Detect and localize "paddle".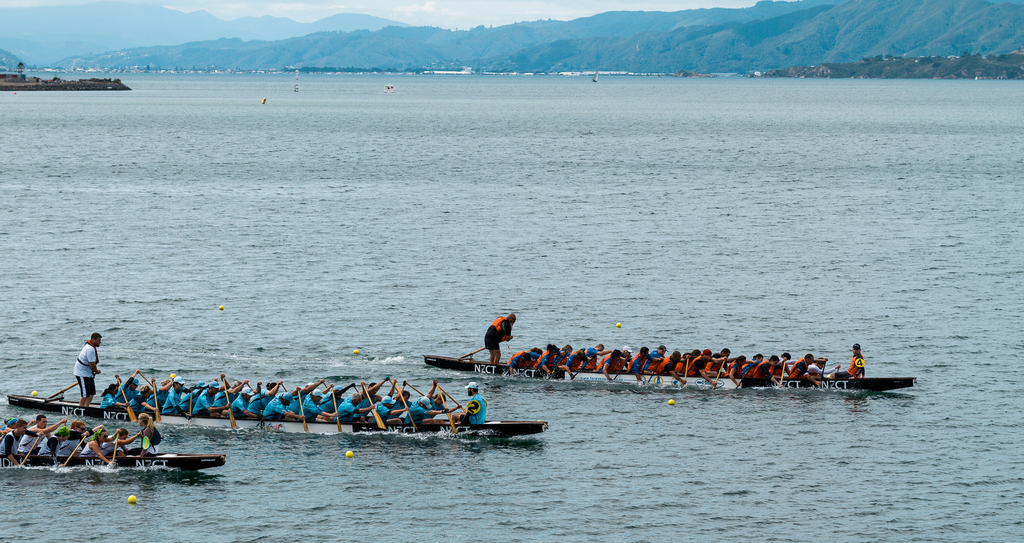
Localized at <box>394,383,415,428</box>.
